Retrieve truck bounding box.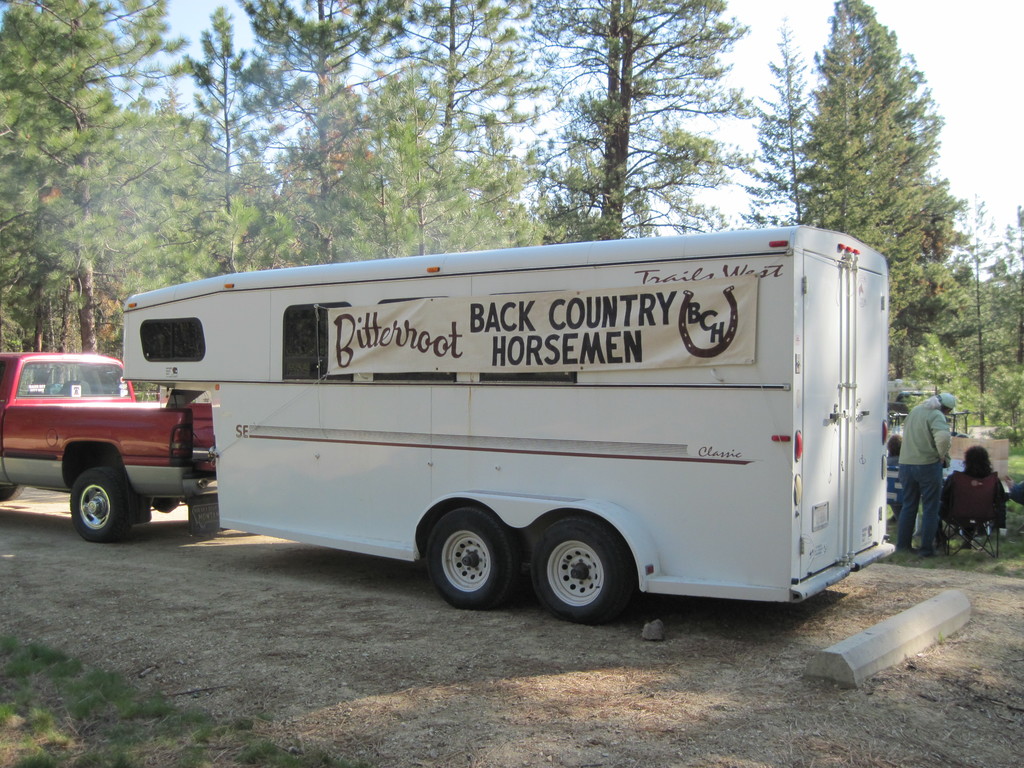
Bounding box: box(6, 358, 218, 547).
